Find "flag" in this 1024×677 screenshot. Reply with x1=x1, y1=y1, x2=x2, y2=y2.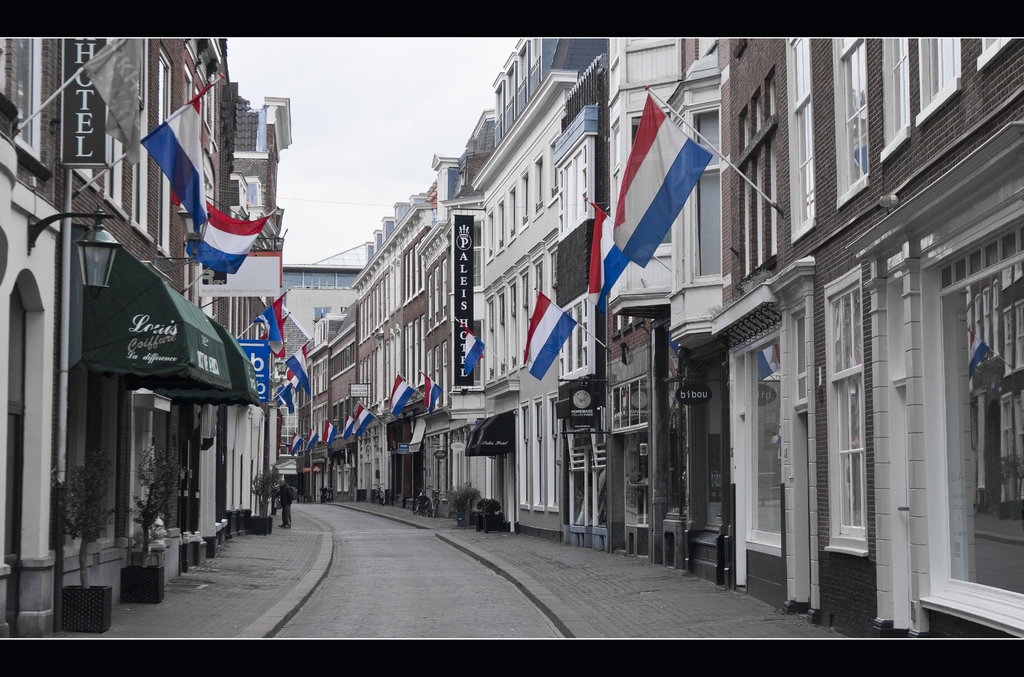
x1=336, y1=416, x2=357, y2=438.
